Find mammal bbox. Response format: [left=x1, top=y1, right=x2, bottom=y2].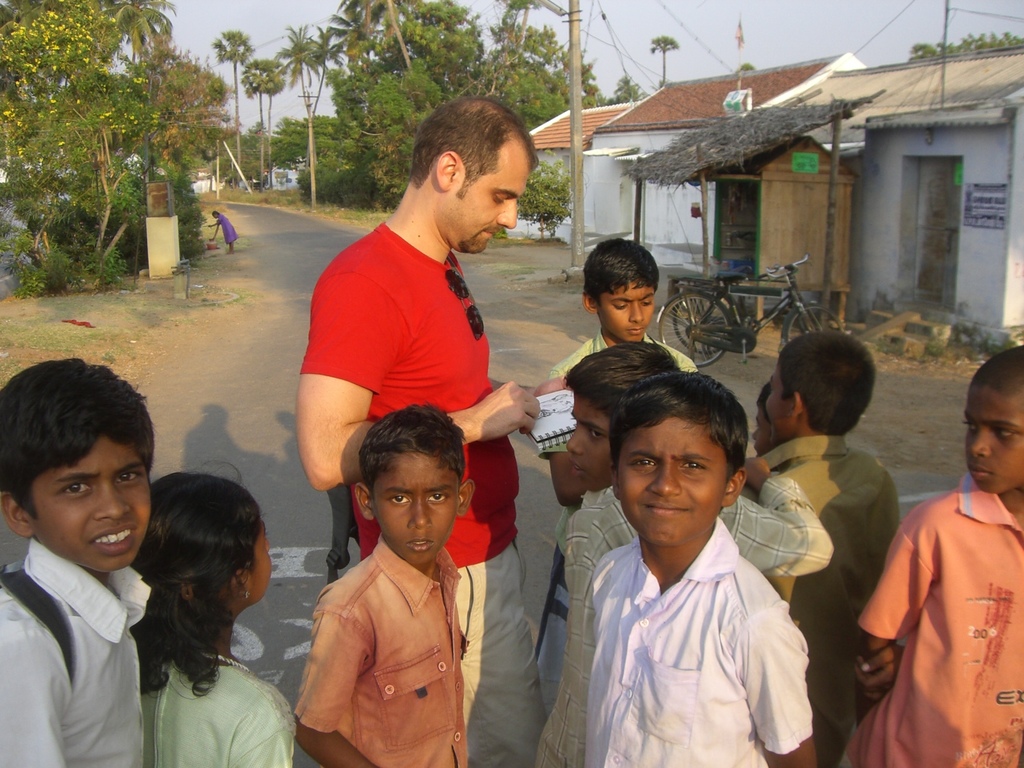
[left=737, top=326, right=906, bottom=767].
